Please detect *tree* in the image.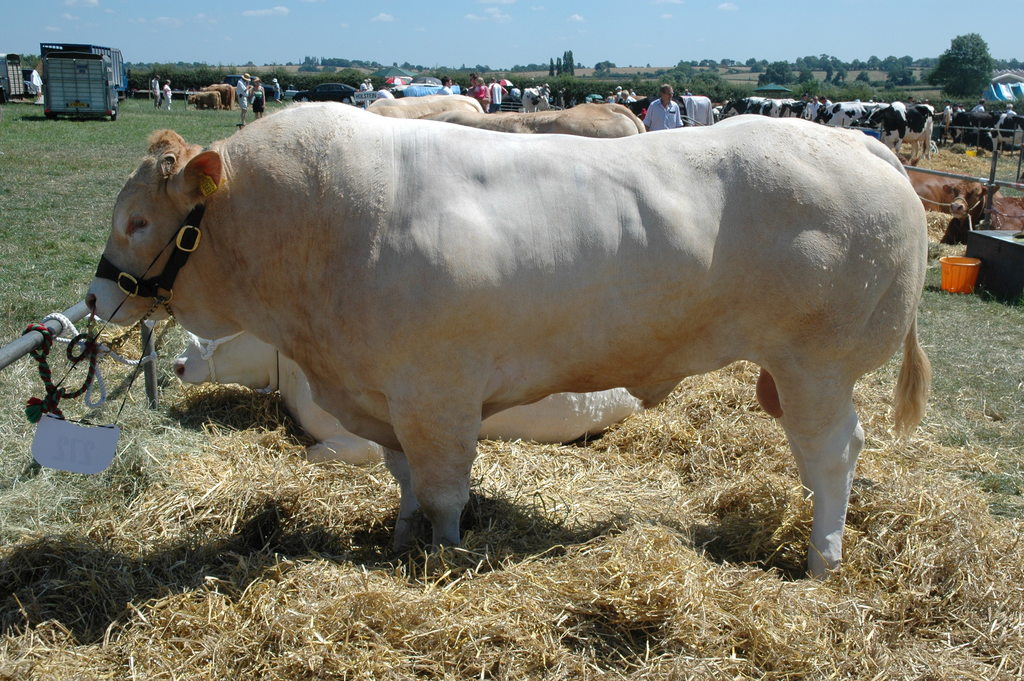
select_region(588, 56, 623, 81).
